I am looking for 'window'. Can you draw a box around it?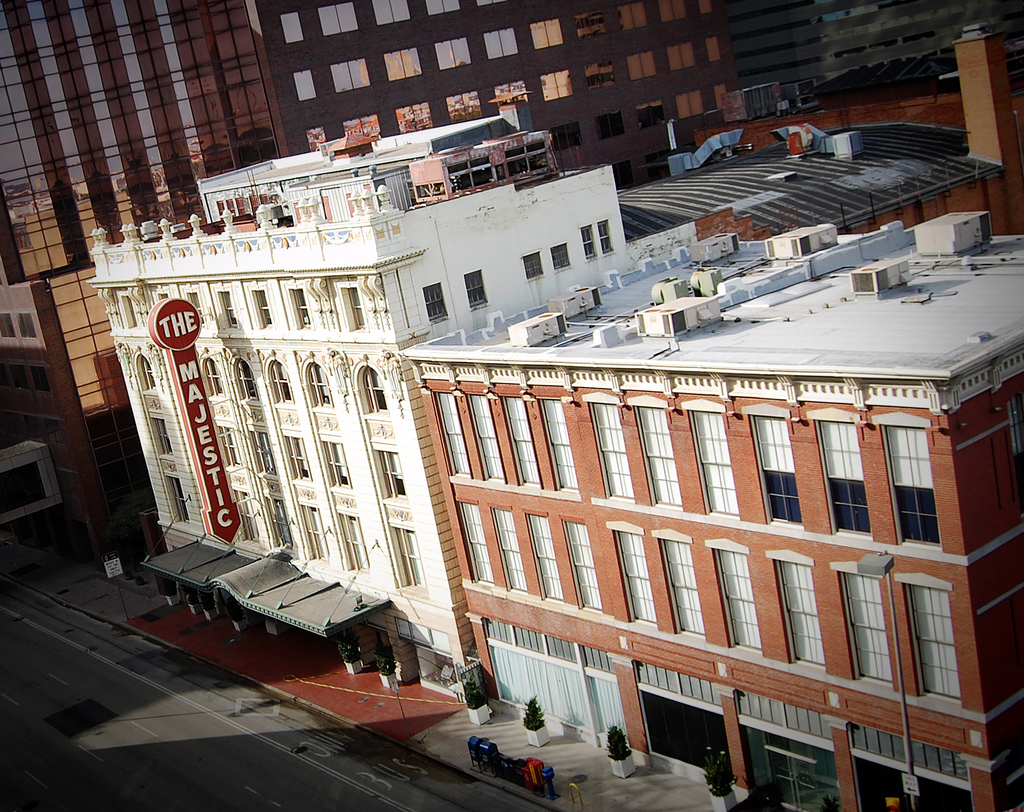
Sure, the bounding box is rect(503, 143, 529, 177).
